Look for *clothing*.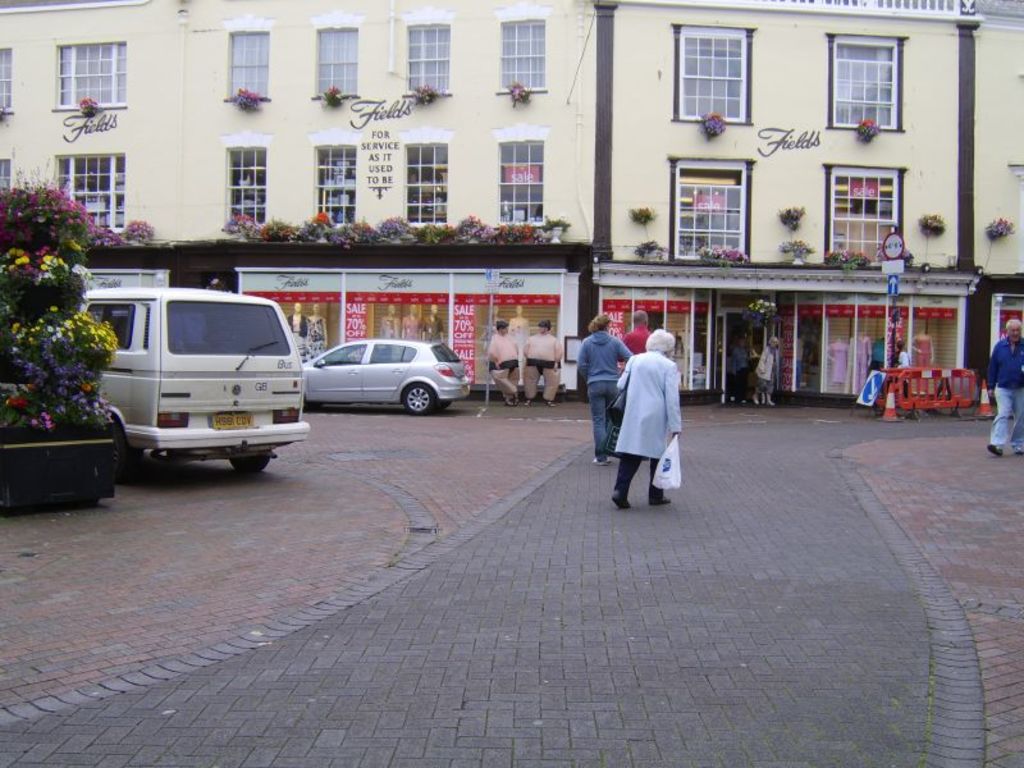
Found: bbox=[576, 326, 631, 462].
